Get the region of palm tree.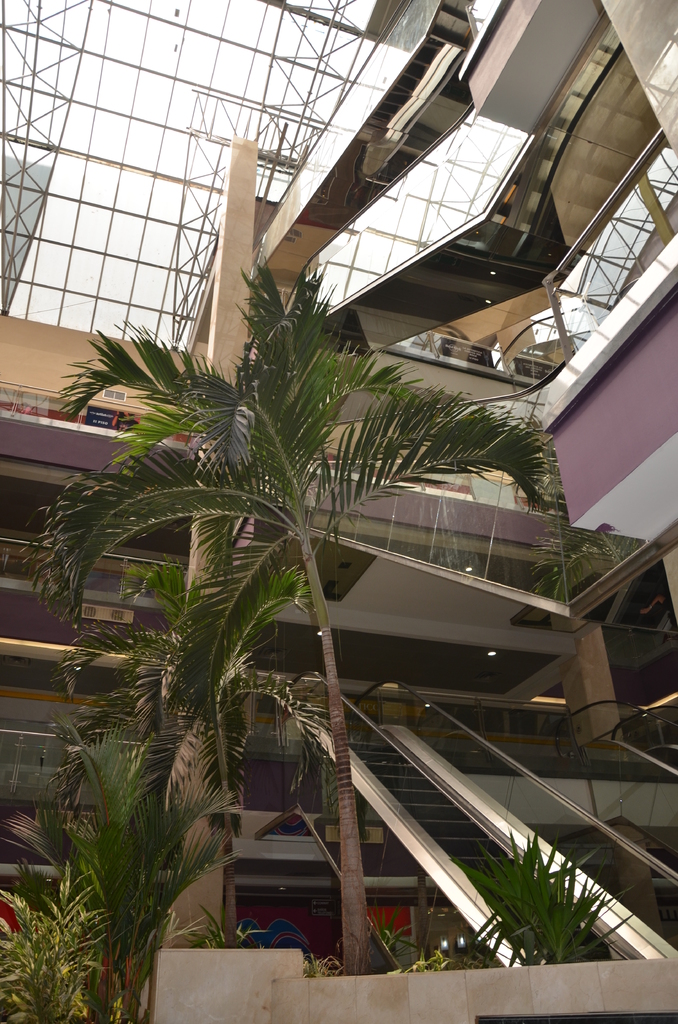
<region>429, 836, 576, 951</region>.
